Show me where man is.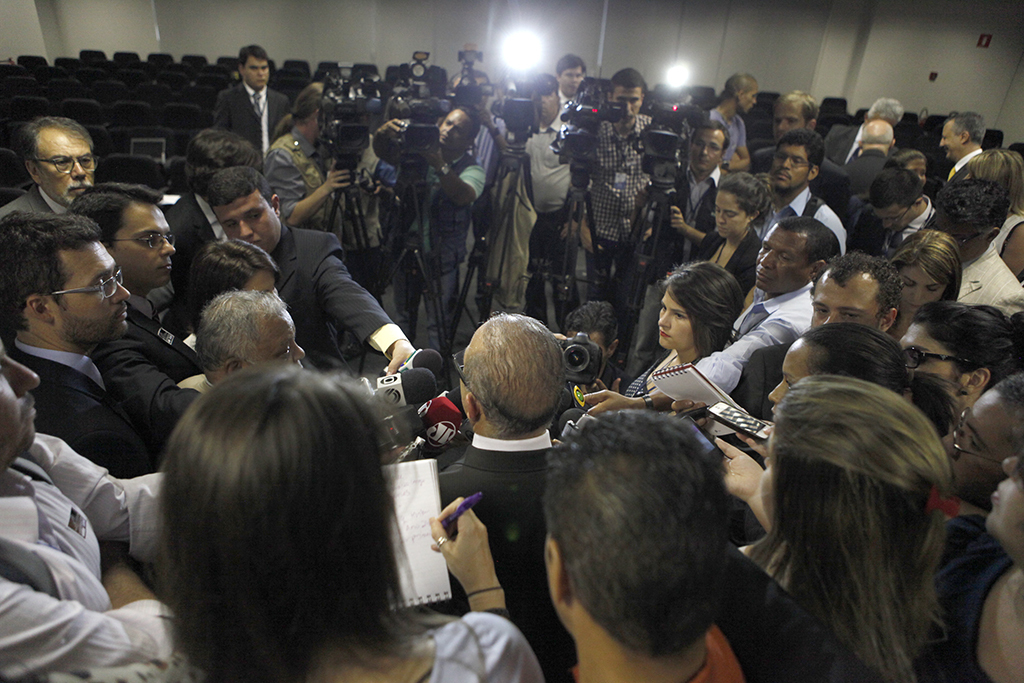
man is at bbox=(0, 116, 101, 219).
